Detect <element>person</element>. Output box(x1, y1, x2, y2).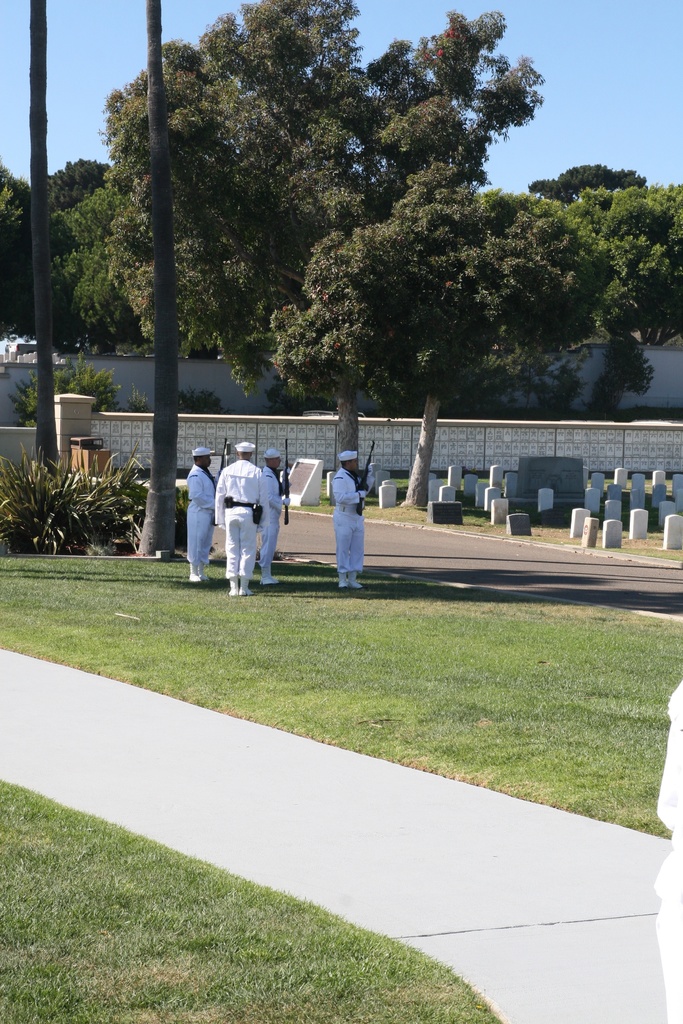
box(651, 681, 682, 1023).
